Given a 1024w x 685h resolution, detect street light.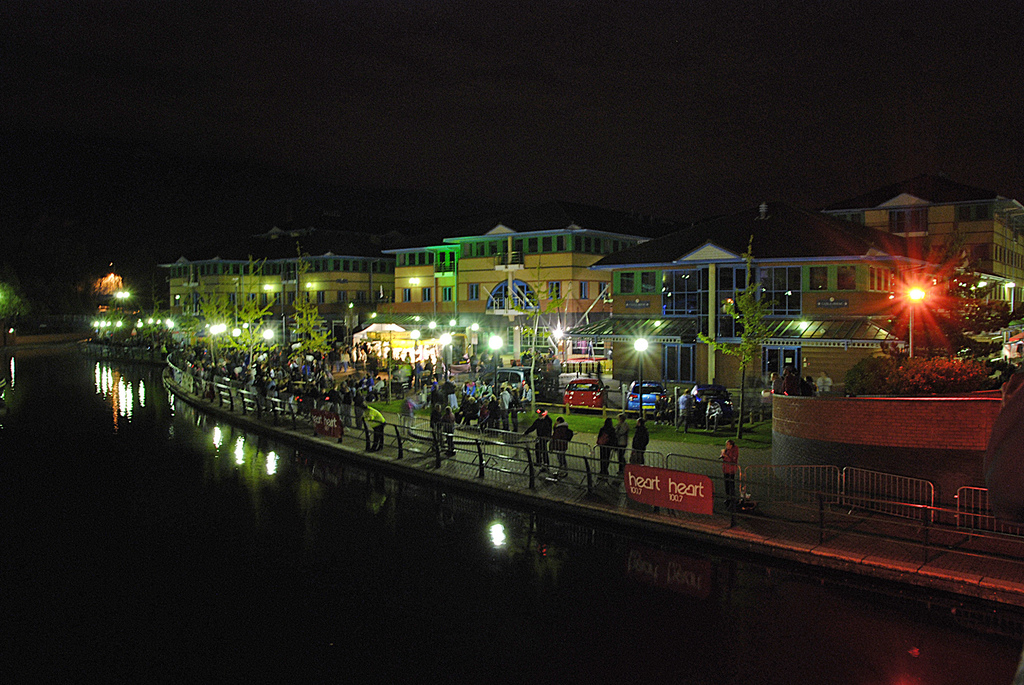
locate(438, 335, 452, 382).
